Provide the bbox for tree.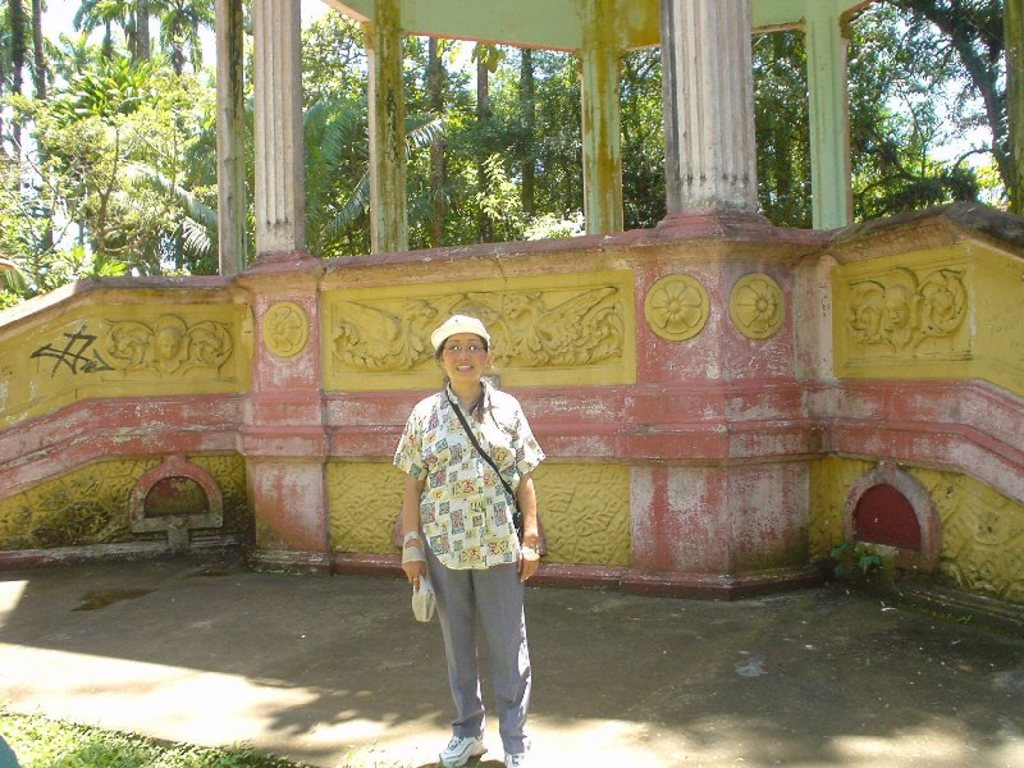
Rect(59, 1, 204, 250).
